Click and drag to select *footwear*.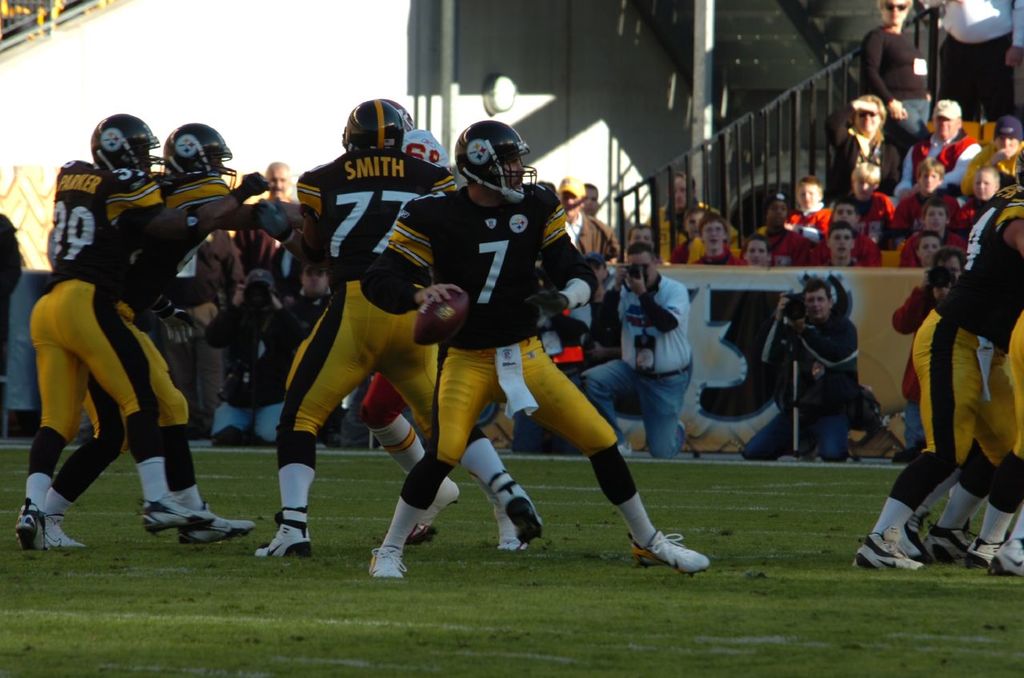
Selection: <box>498,479,543,539</box>.
